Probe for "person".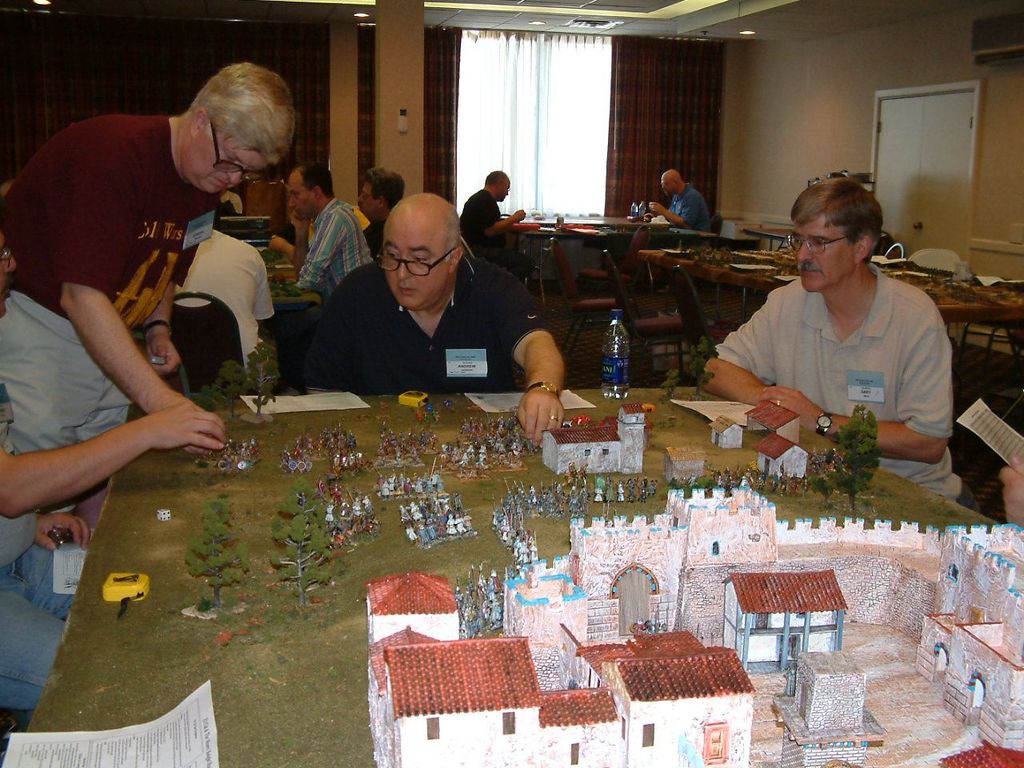
Probe result: locate(354, 168, 408, 262).
